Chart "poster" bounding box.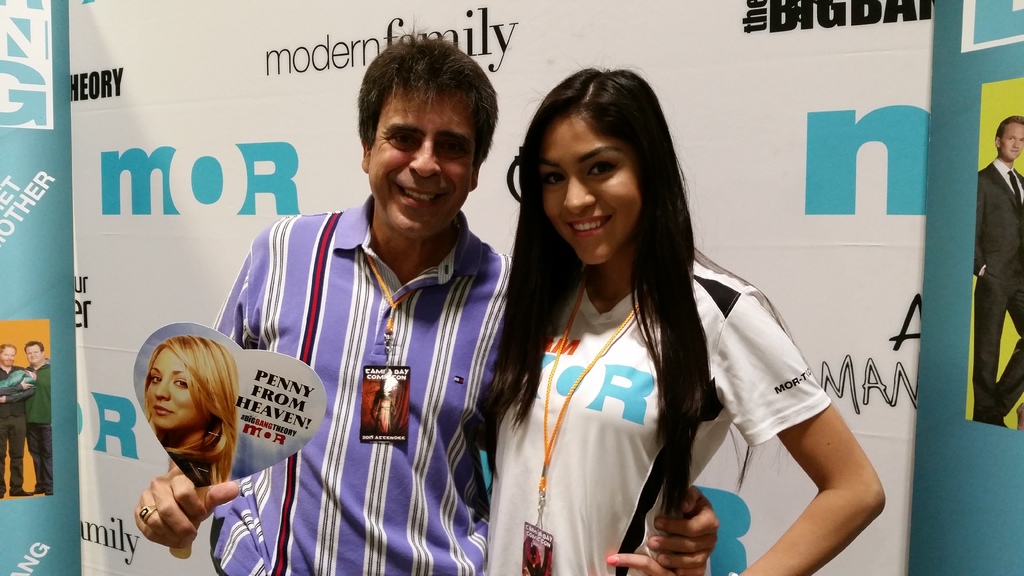
Charted: l=957, t=72, r=1023, b=433.
